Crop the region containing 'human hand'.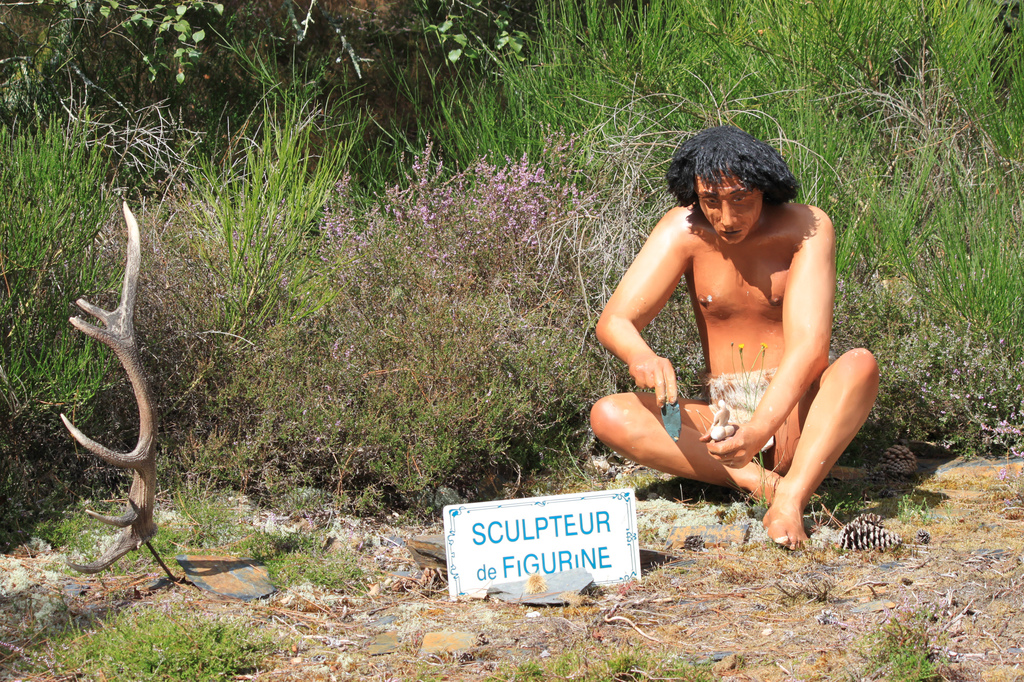
Crop region: left=698, top=421, right=767, bottom=471.
